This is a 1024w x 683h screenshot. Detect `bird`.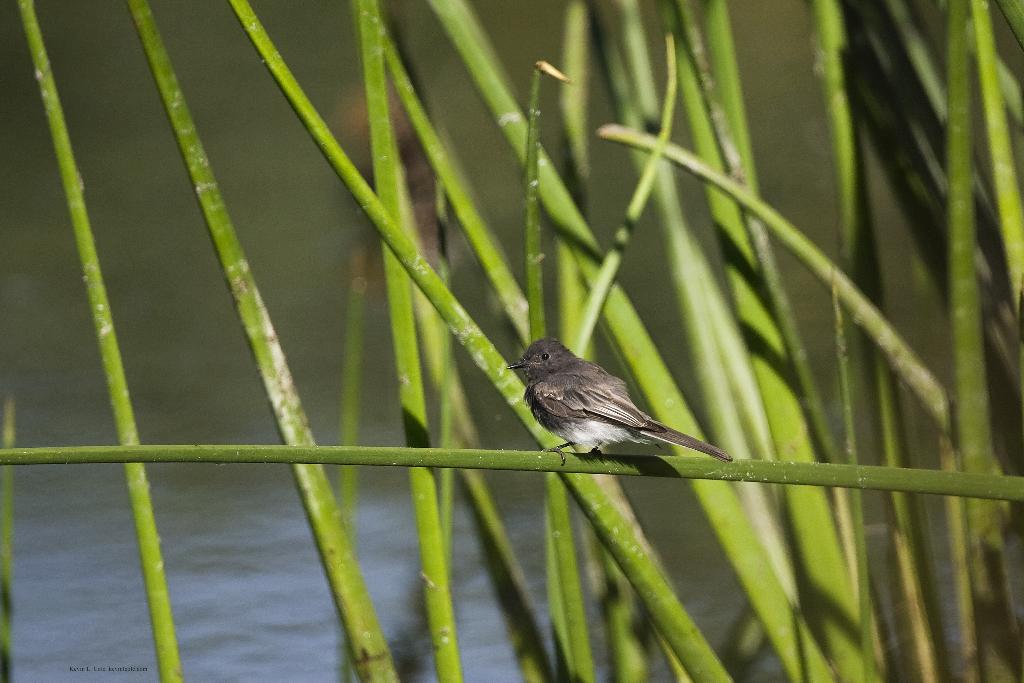
bbox=(508, 327, 736, 480).
